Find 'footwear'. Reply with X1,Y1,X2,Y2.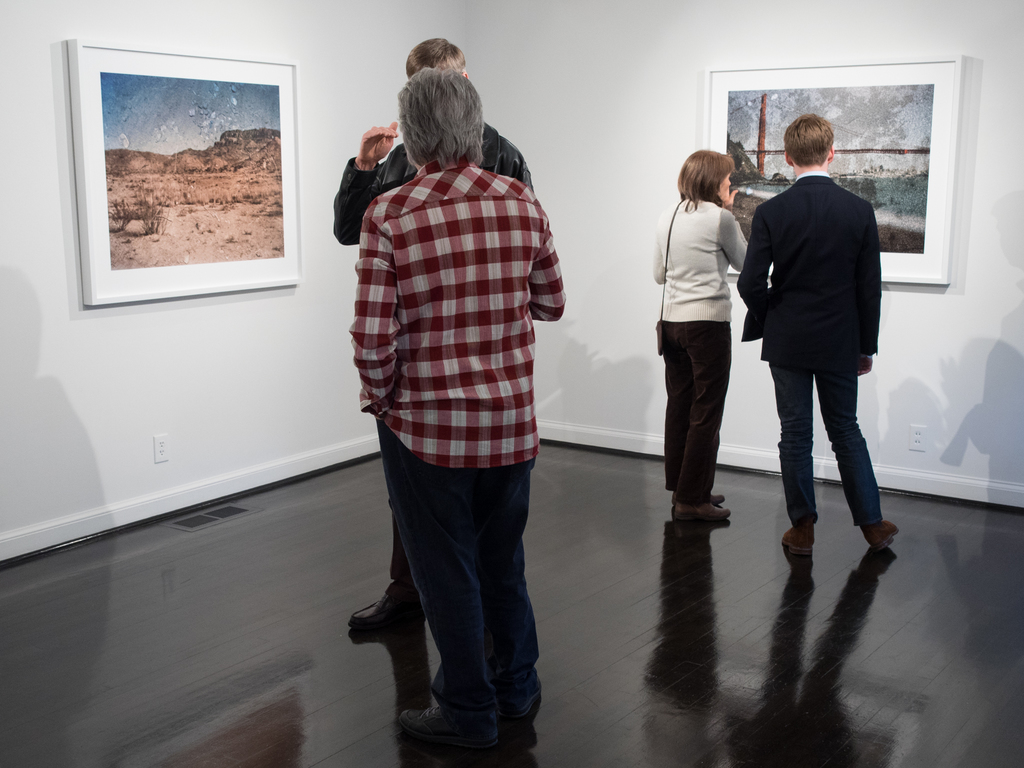
669,493,729,502.
